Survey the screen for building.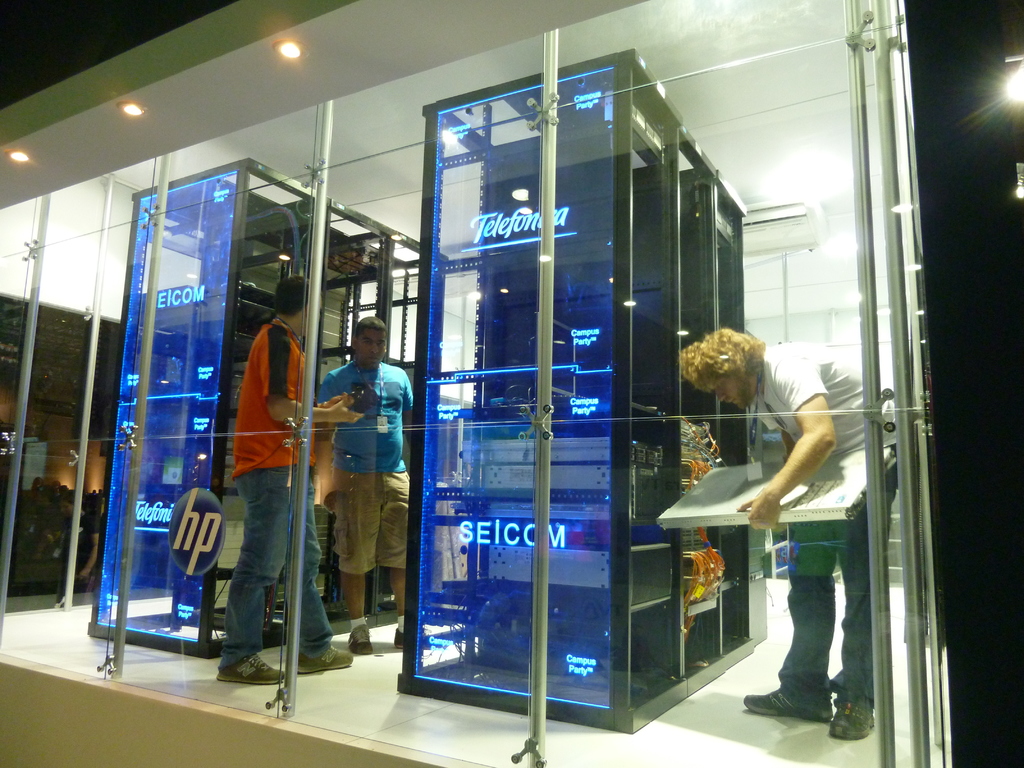
Survey found: <box>0,0,1023,765</box>.
